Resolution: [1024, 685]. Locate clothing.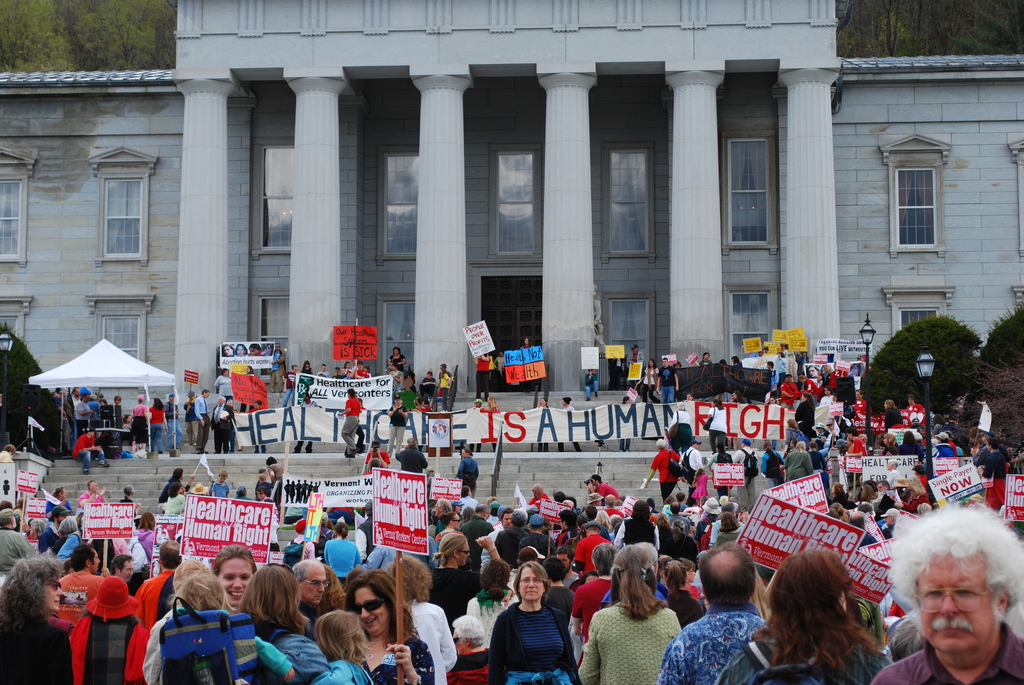
bbox=(652, 448, 675, 486).
